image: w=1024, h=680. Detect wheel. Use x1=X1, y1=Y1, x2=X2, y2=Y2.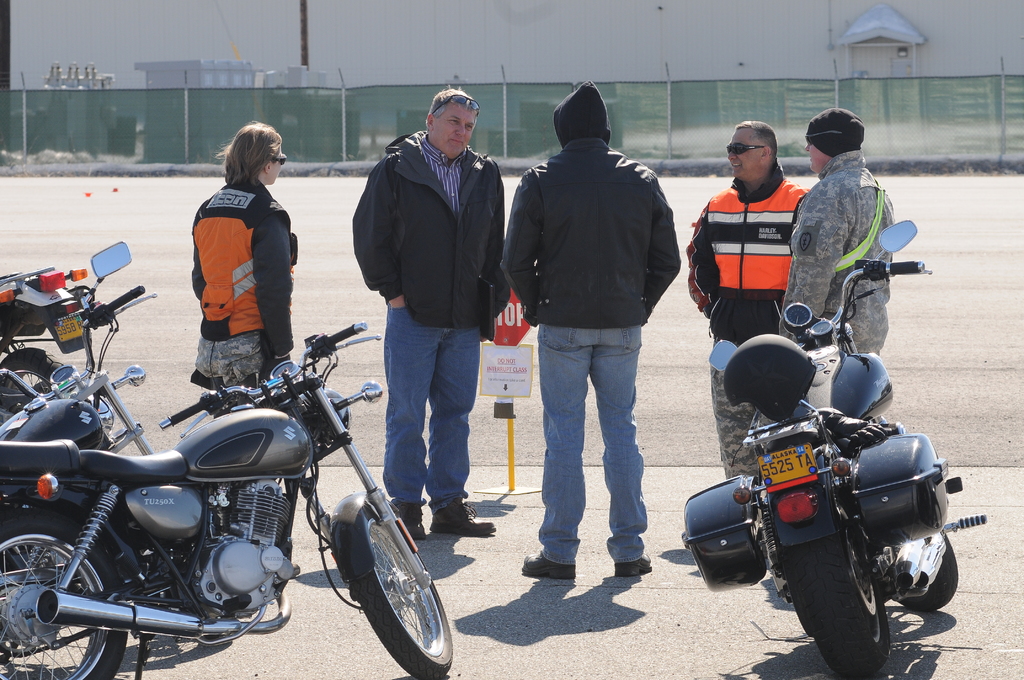
x1=0, y1=348, x2=70, y2=414.
